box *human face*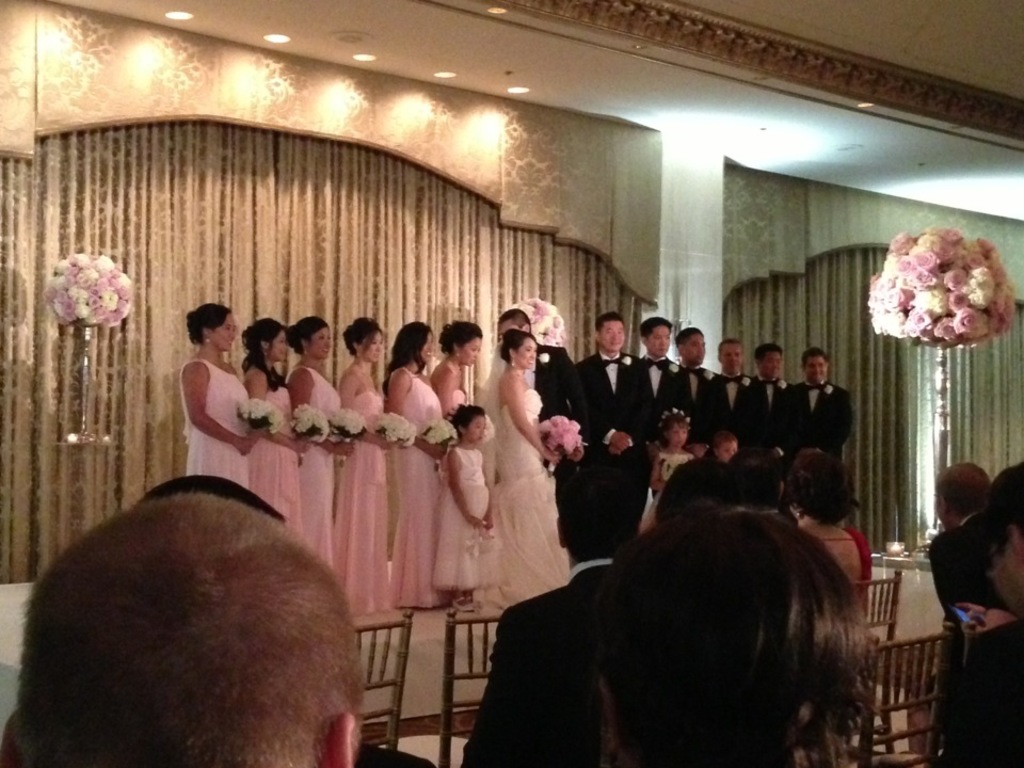
x1=722, y1=342, x2=739, y2=369
